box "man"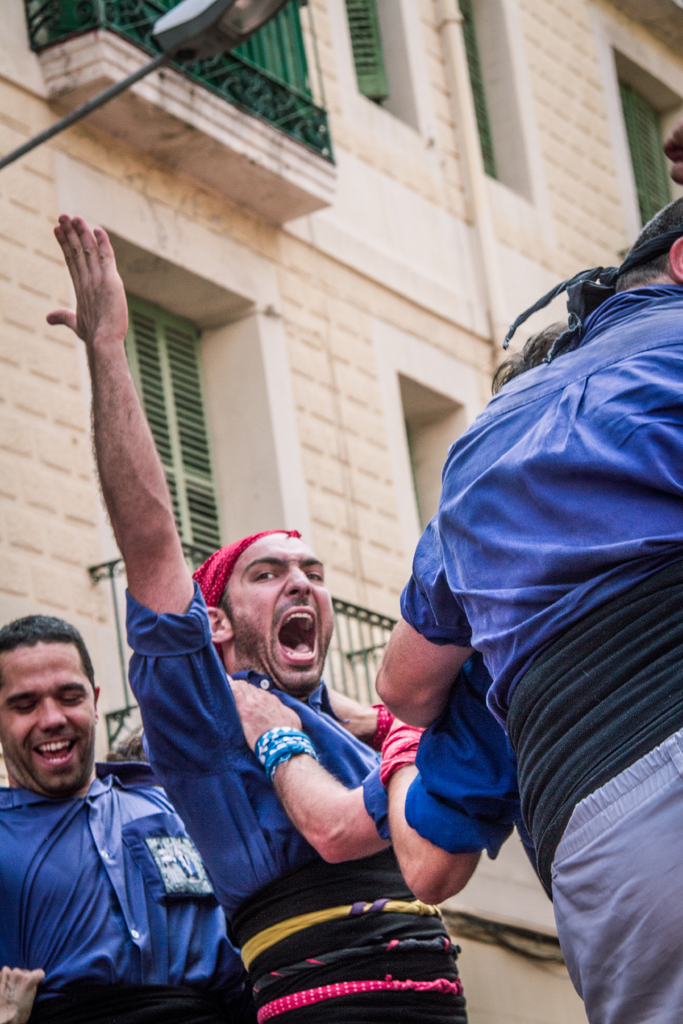
40 198 465 1023
